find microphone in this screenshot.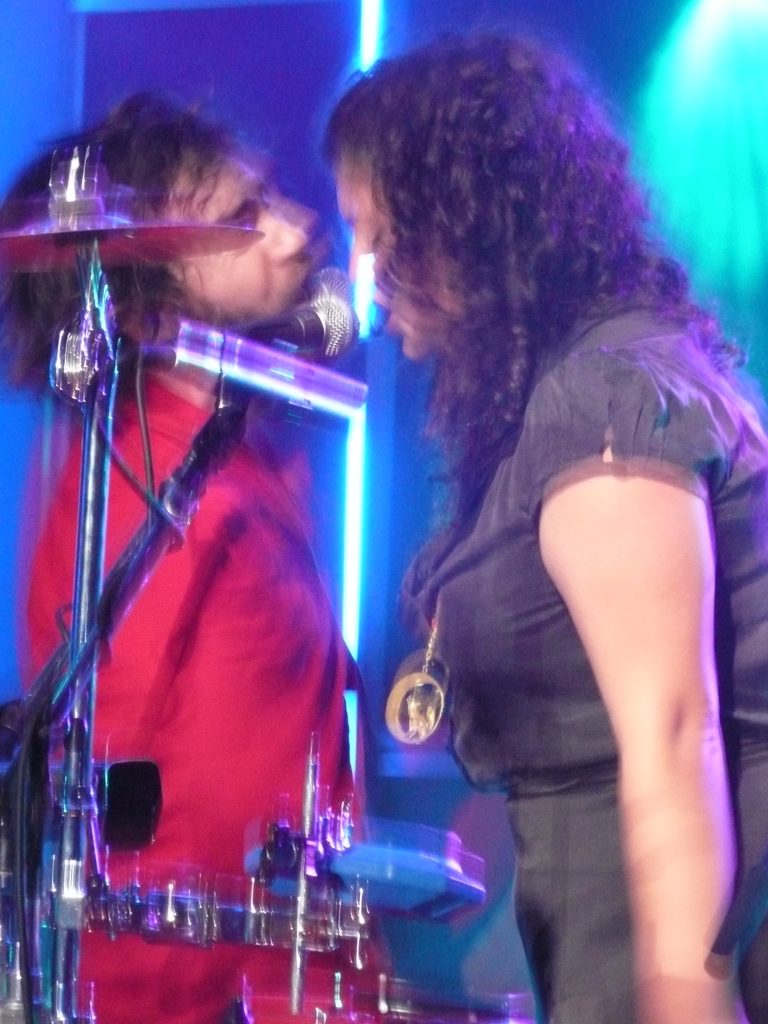
The bounding box for microphone is crop(231, 288, 356, 358).
